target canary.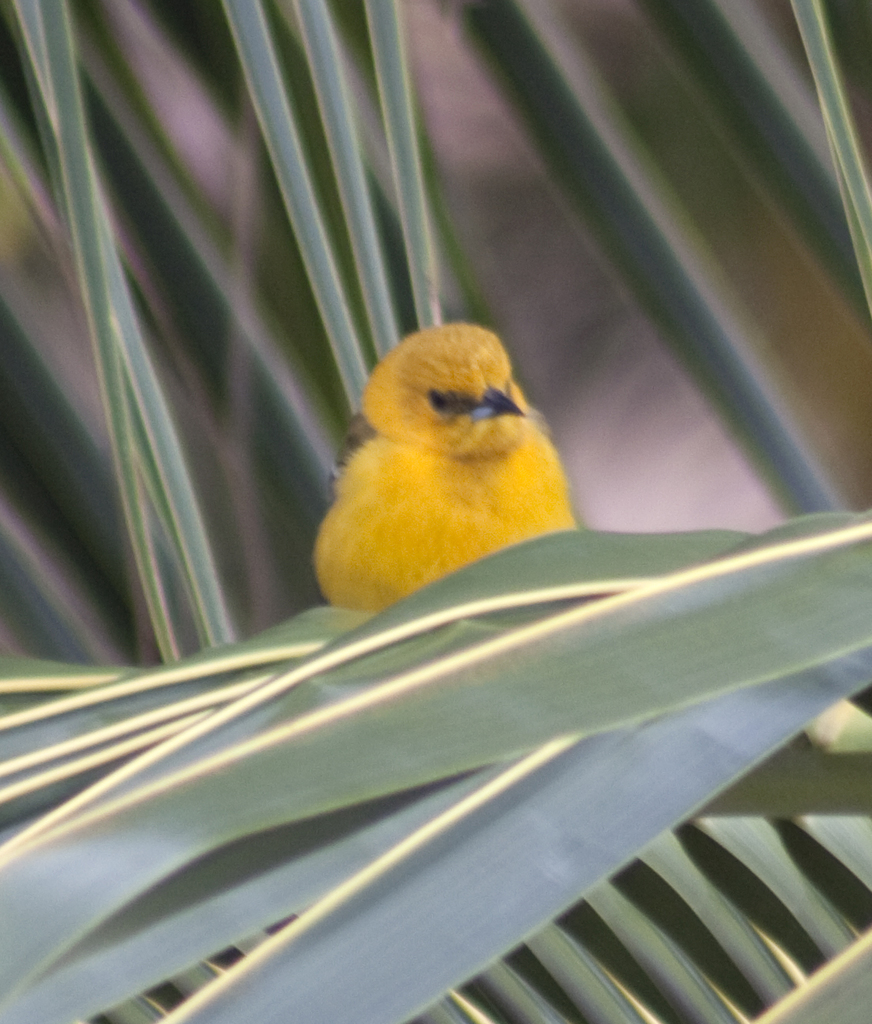
Target region: 303,316,600,619.
